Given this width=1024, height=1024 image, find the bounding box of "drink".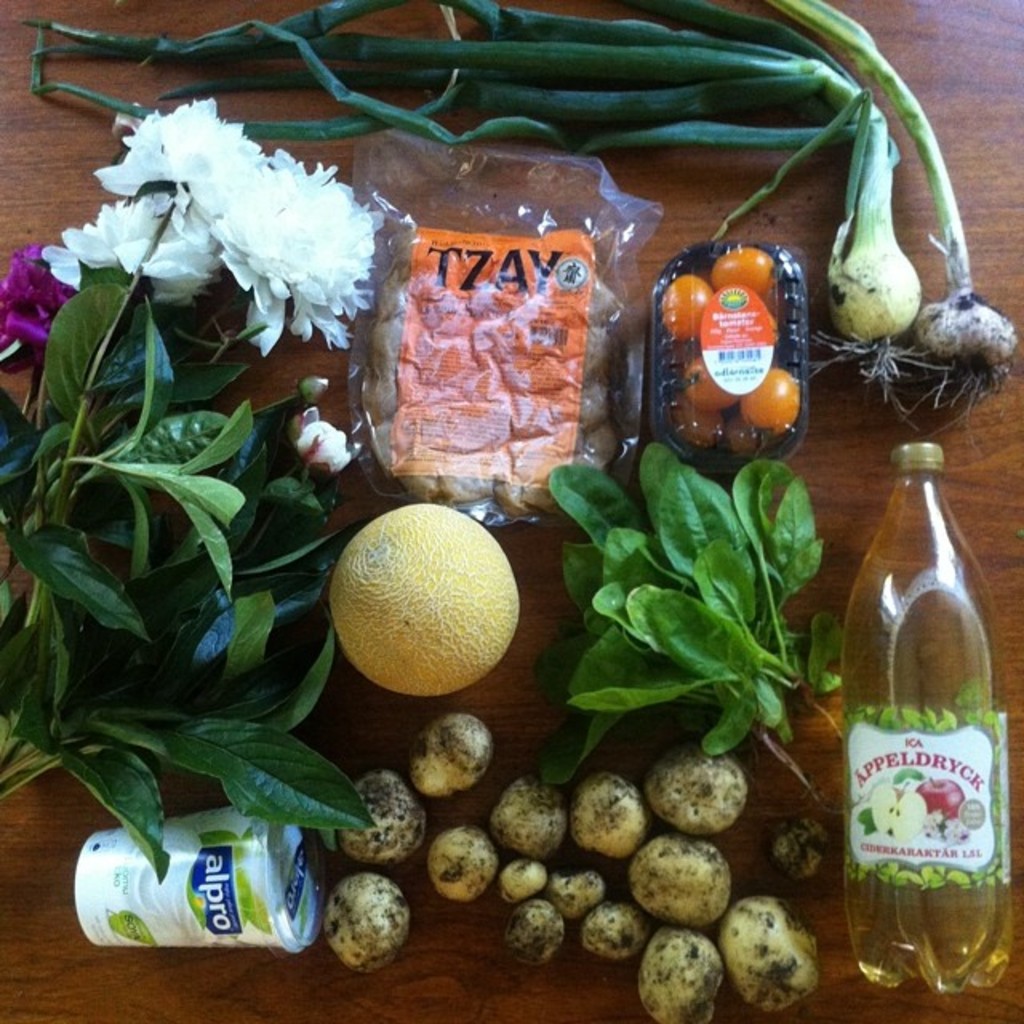
bbox=(840, 440, 1010, 992).
